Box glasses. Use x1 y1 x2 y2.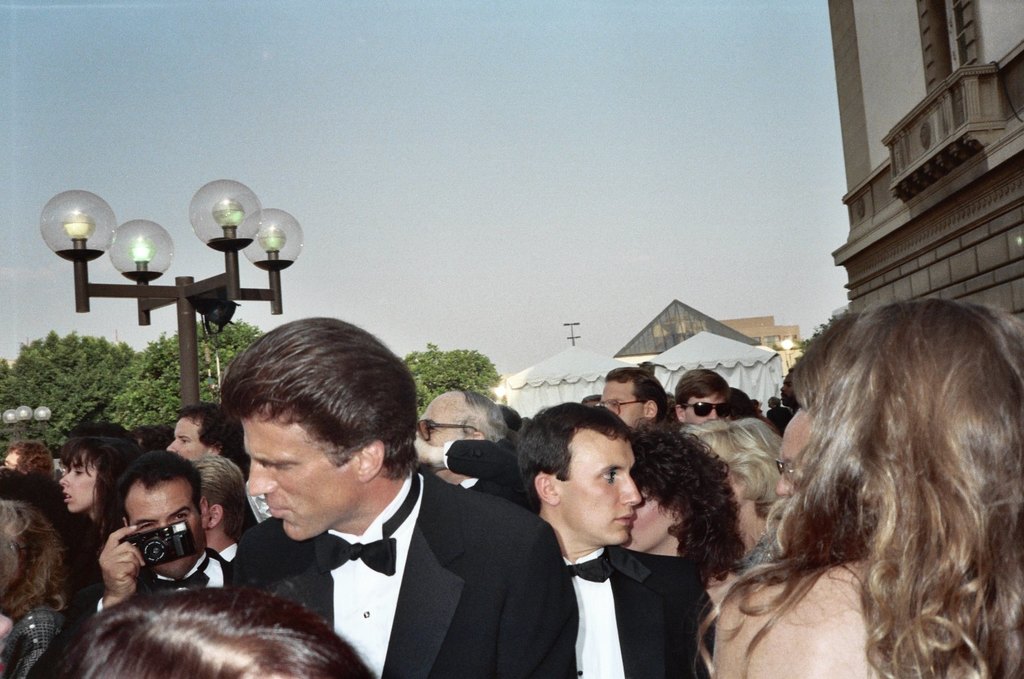
595 401 643 416.
